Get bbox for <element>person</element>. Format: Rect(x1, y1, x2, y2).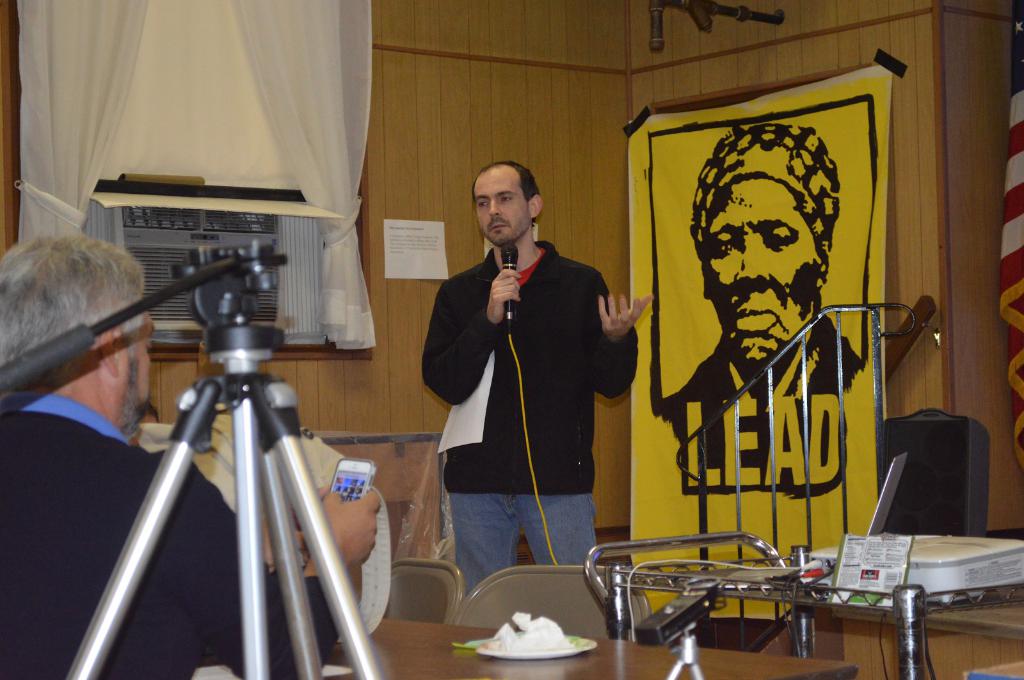
Rect(0, 235, 379, 679).
